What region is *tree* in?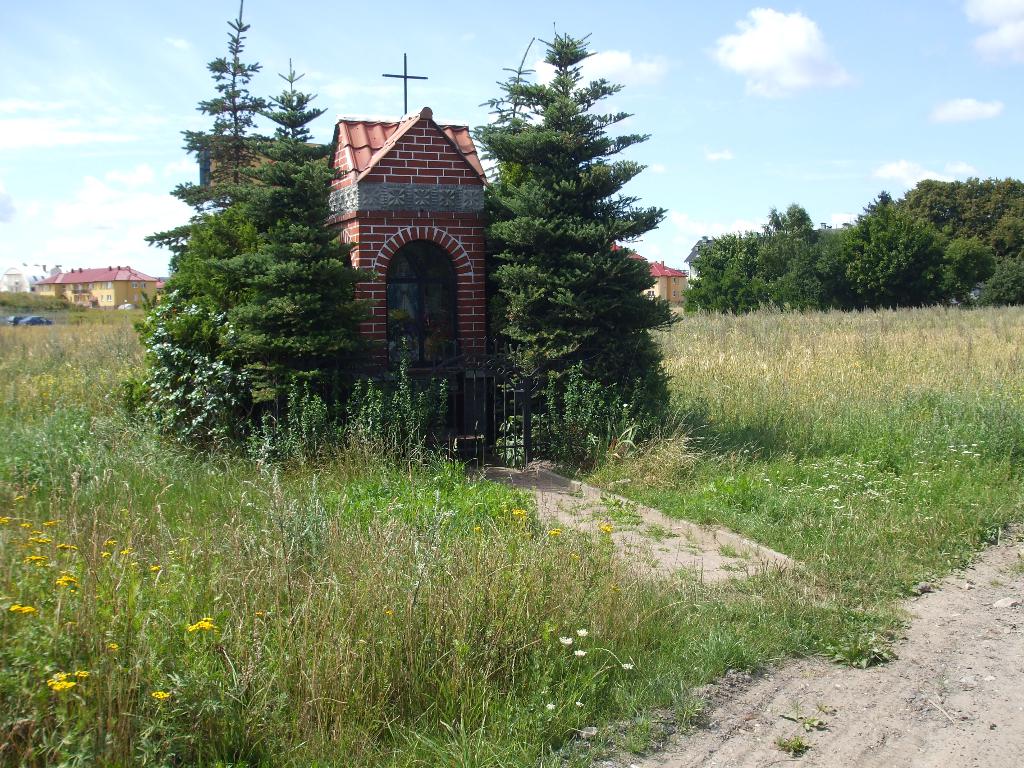
bbox=(470, 29, 684, 477).
